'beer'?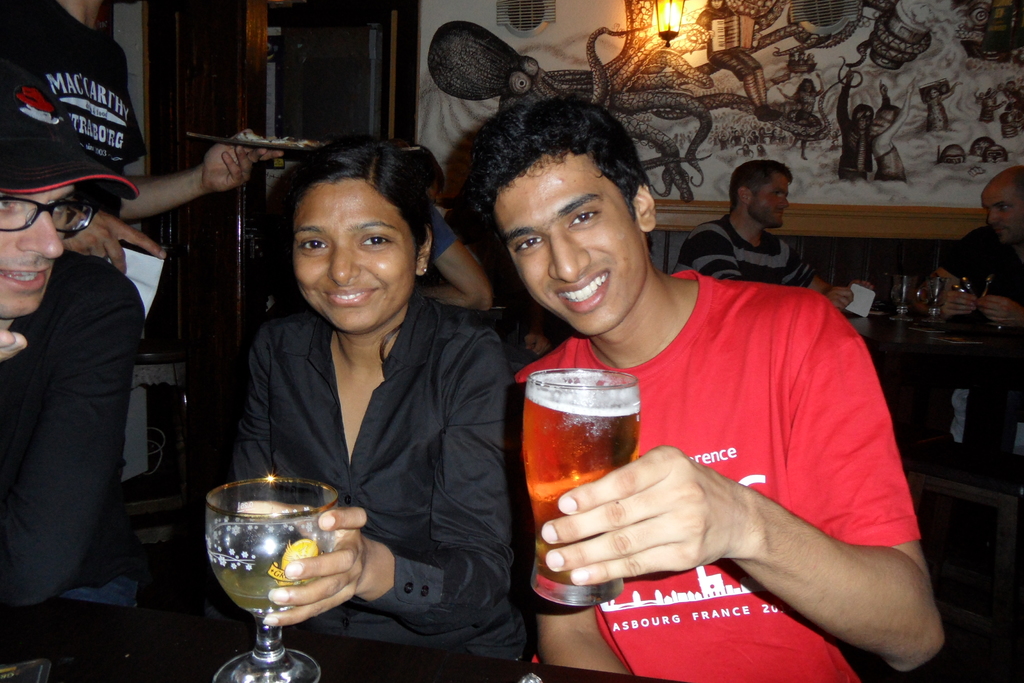
(929,276,947,311)
